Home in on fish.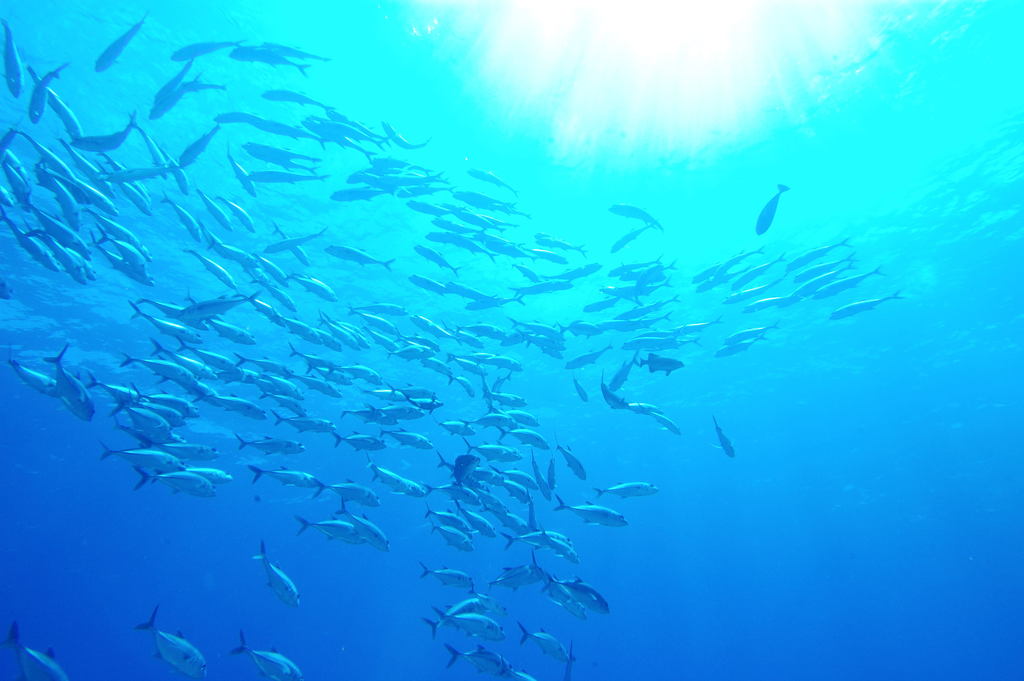
Homed in at rect(511, 316, 566, 343).
